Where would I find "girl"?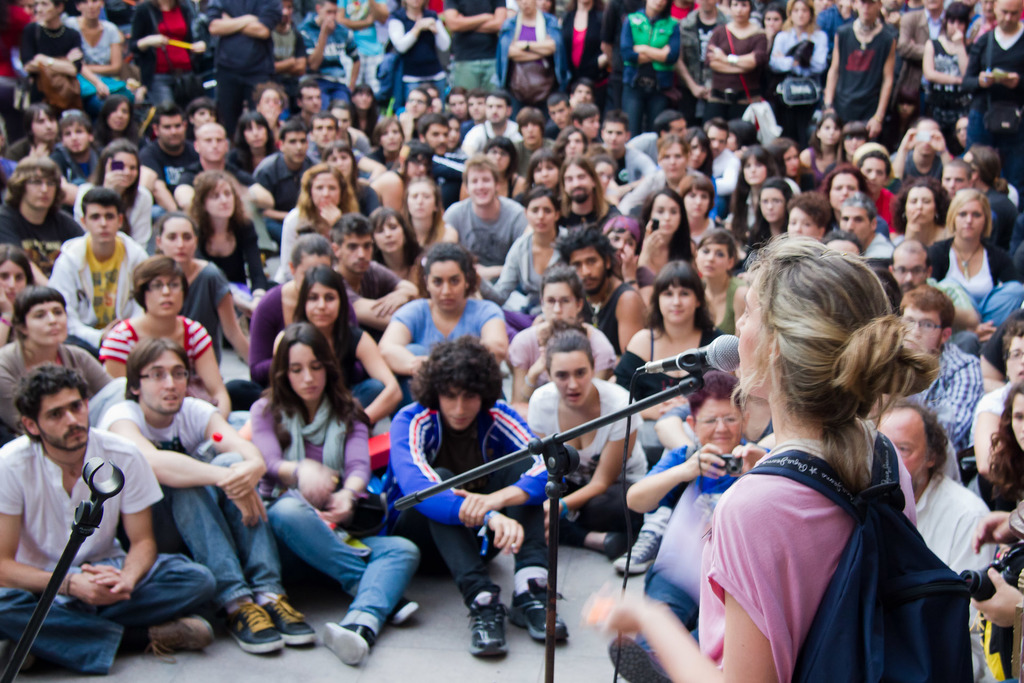
At region(693, 227, 753, 338).
